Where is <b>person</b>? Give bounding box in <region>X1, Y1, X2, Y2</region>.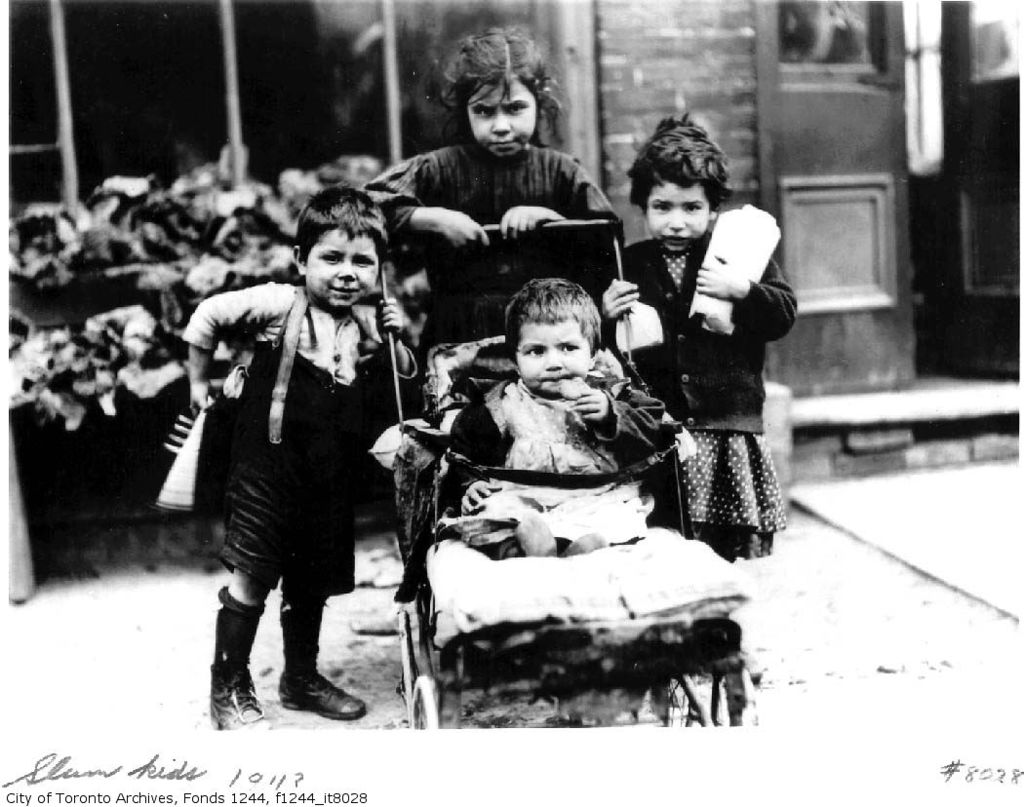
<region>360, 25, 625, 360</region>.
